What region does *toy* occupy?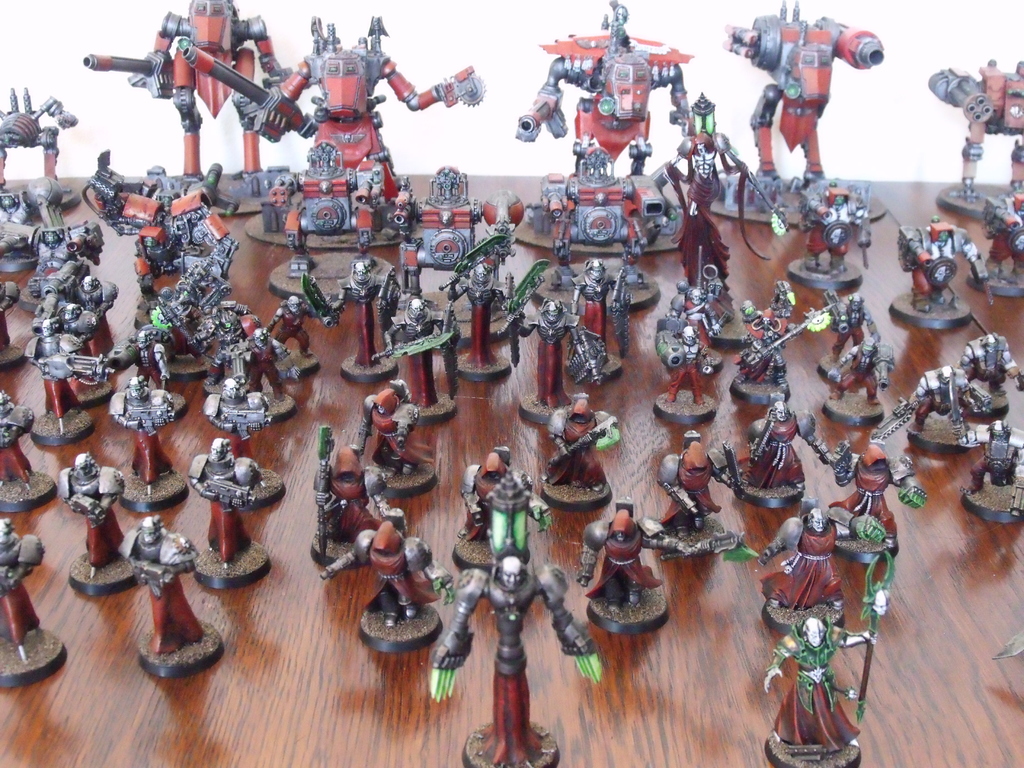
bbox=(459, 447, 550, 543).
